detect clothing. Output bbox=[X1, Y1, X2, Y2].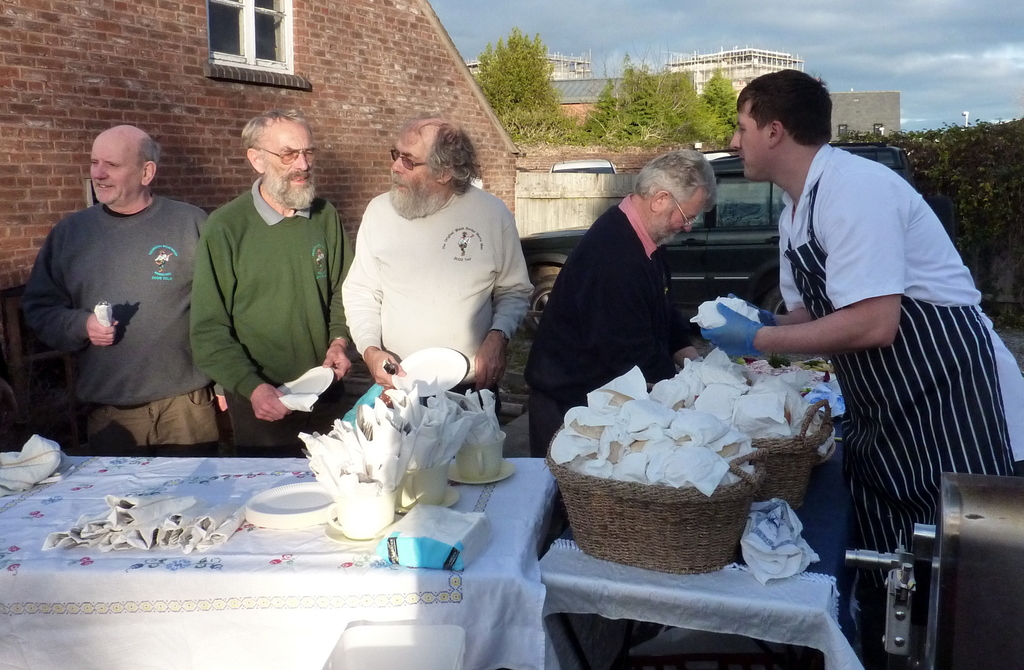
bbox=[26, 158, 216, 453].
